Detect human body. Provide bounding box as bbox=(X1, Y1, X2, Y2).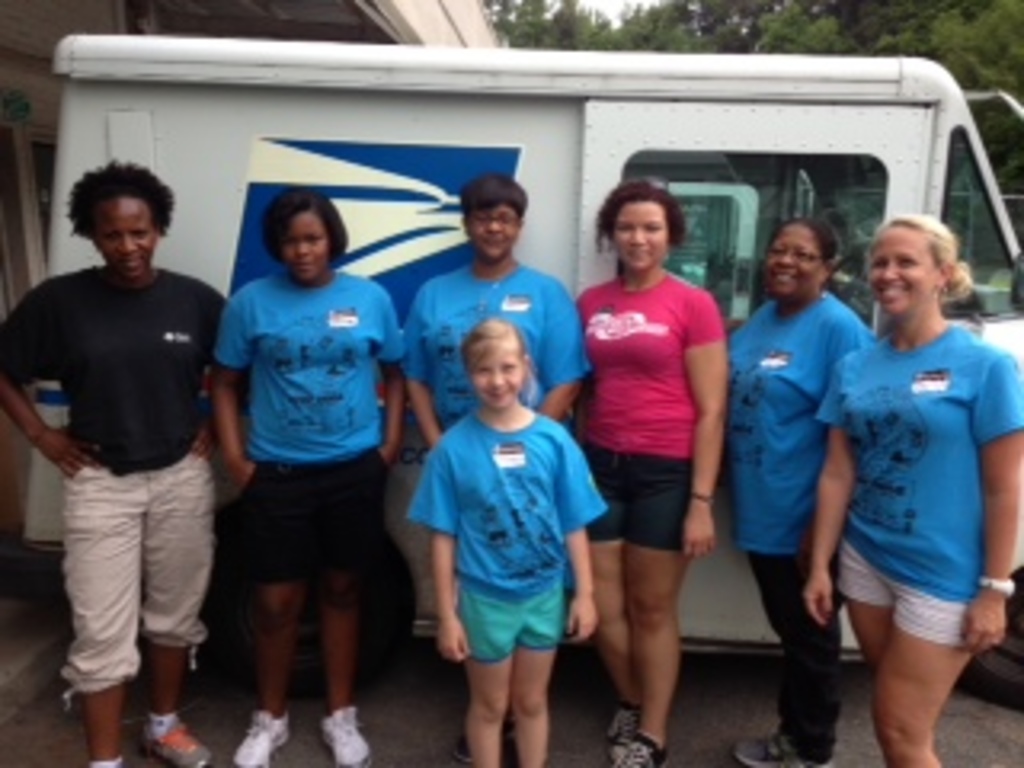
bbox=(0, 163, 234, 755).
